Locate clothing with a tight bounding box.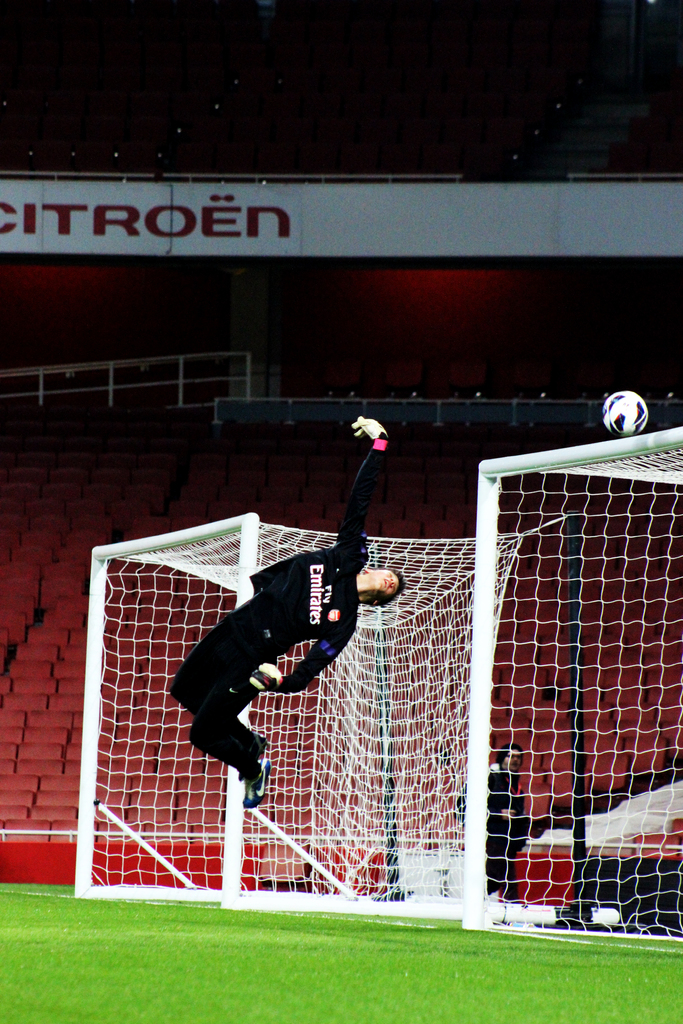
bbox=(448, 765, 532, 898).
